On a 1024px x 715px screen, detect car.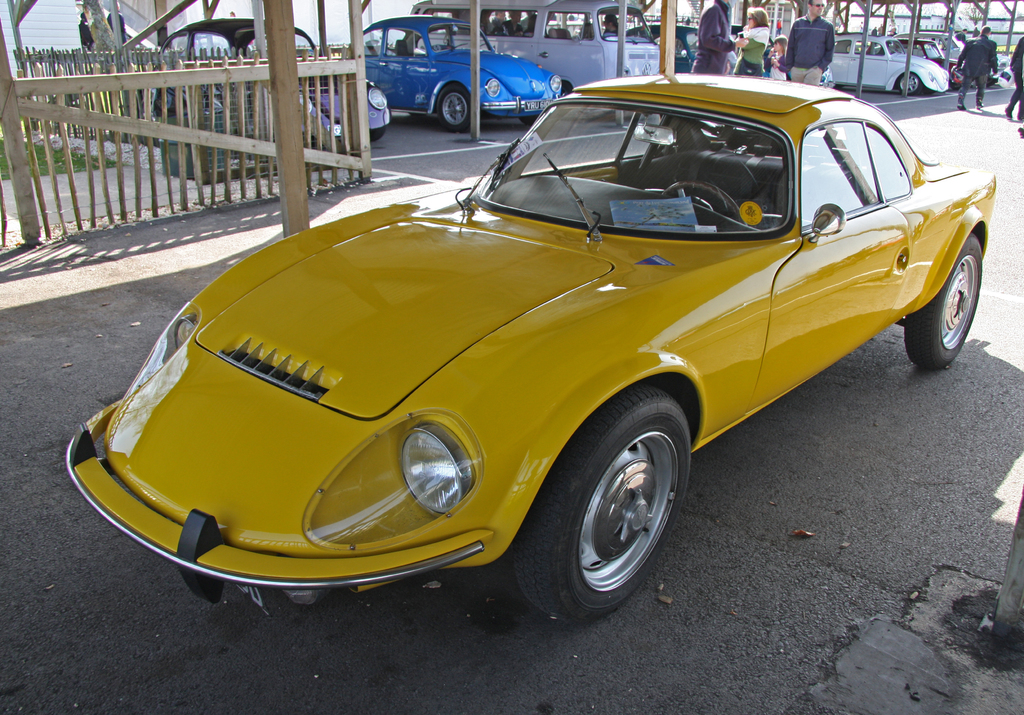
Rect(66, 71, 992, 624).
